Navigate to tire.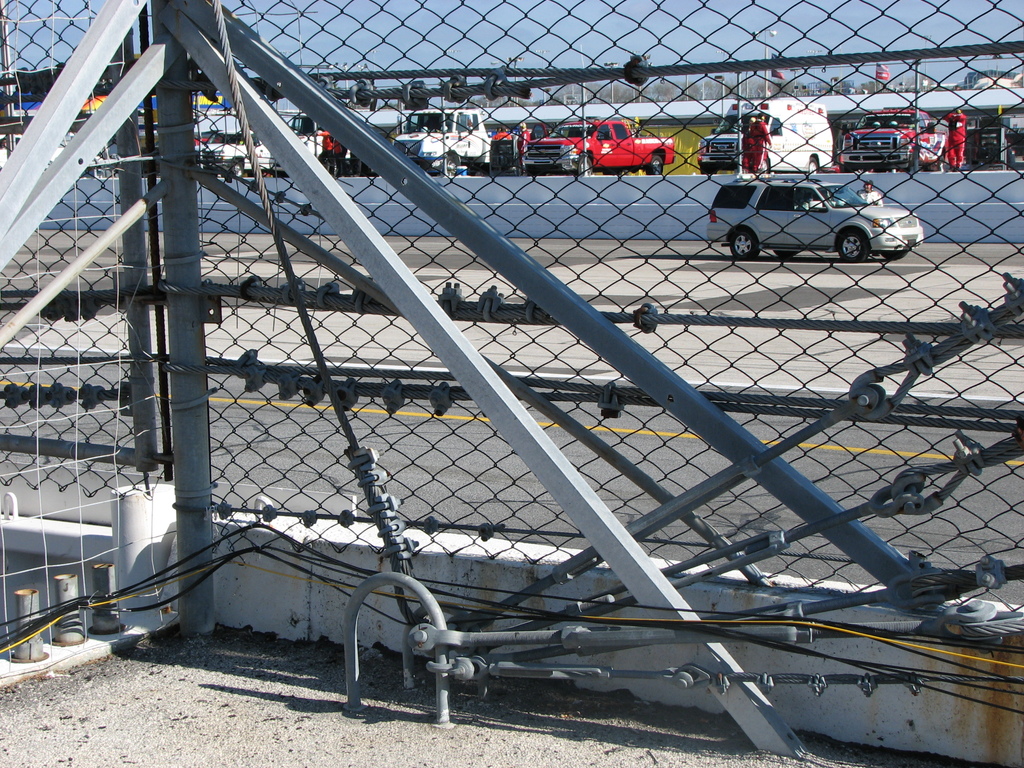
Navigation target: detection(882, 251, 908, 260).
